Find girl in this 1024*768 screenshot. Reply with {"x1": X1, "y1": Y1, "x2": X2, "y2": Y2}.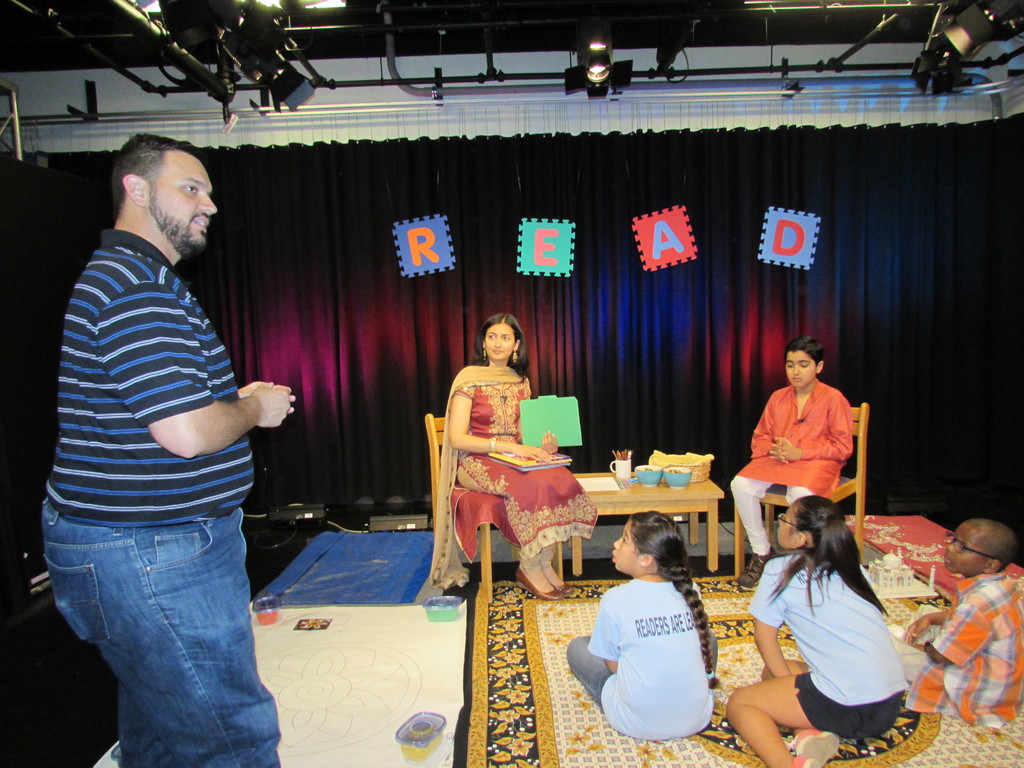
{"x1": 564, "y1": 508, "x2": 720, "y2": 740}.
